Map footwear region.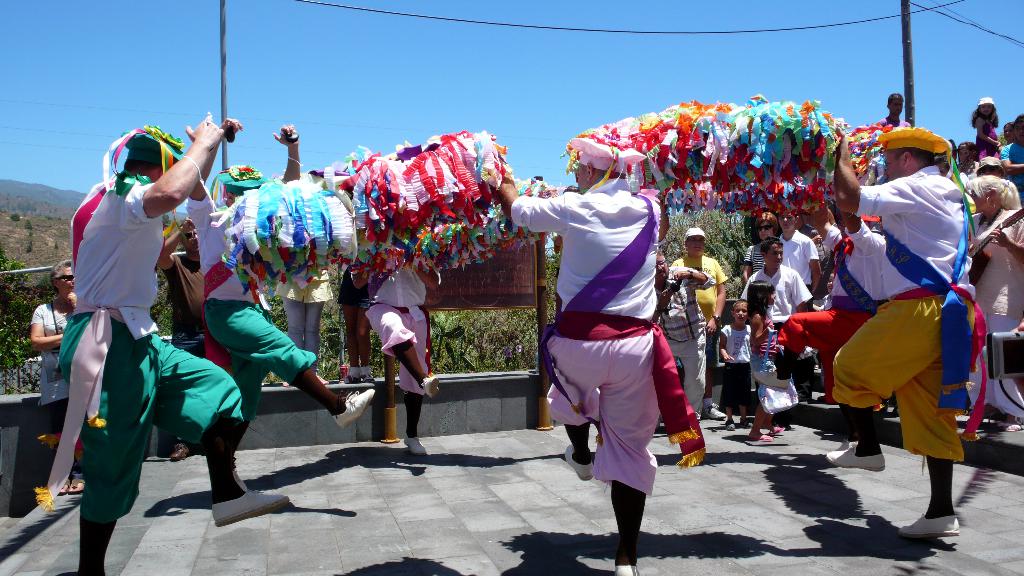
Mapped to {"left": 701, "top": 403, "right": 728, "bottom": 420}.
